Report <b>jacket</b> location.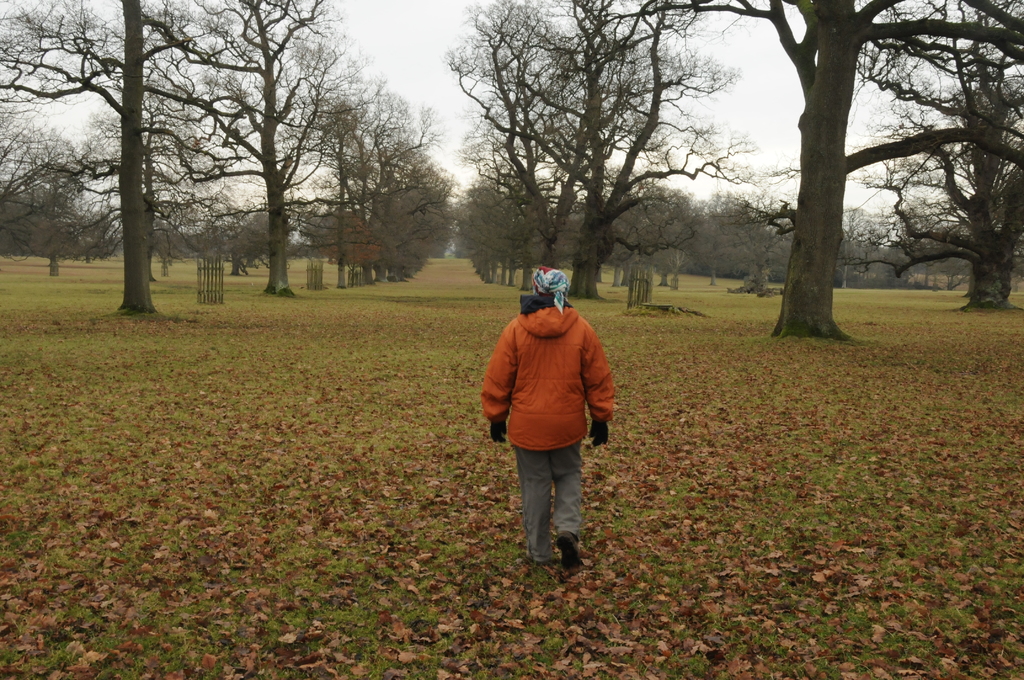
Report: [499, 283, 604, 451].
